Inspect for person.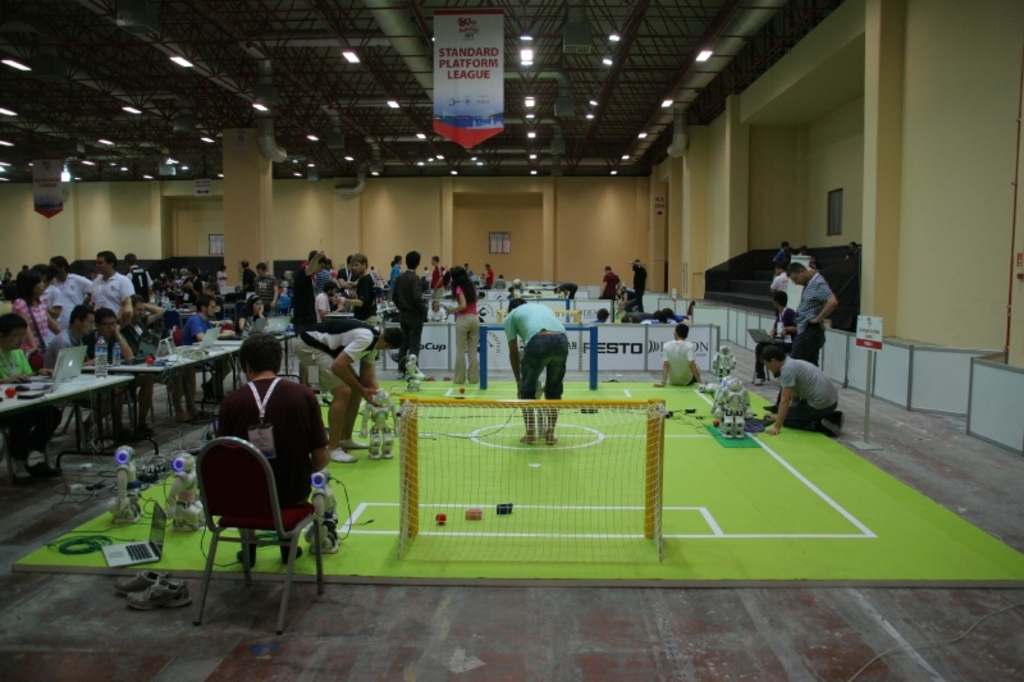
Inspection: [x1=654, y1=320, x2=700, y2=389].
